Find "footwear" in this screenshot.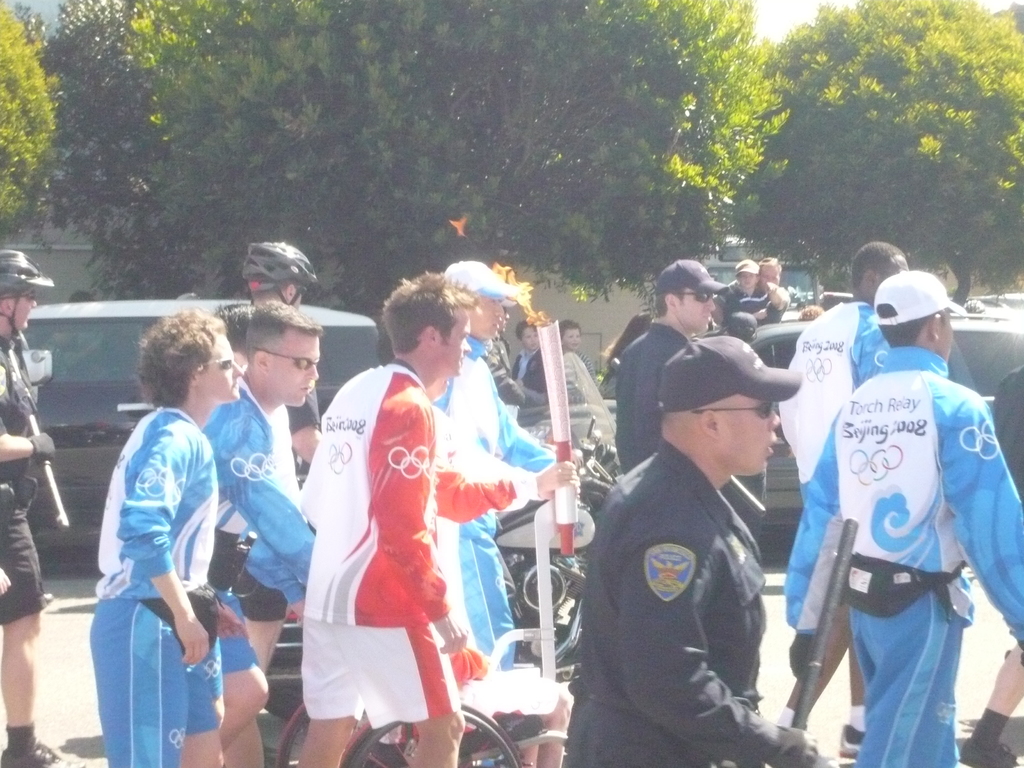
The bounding box for "footwear" is box=[837, 721, 883, 762].
